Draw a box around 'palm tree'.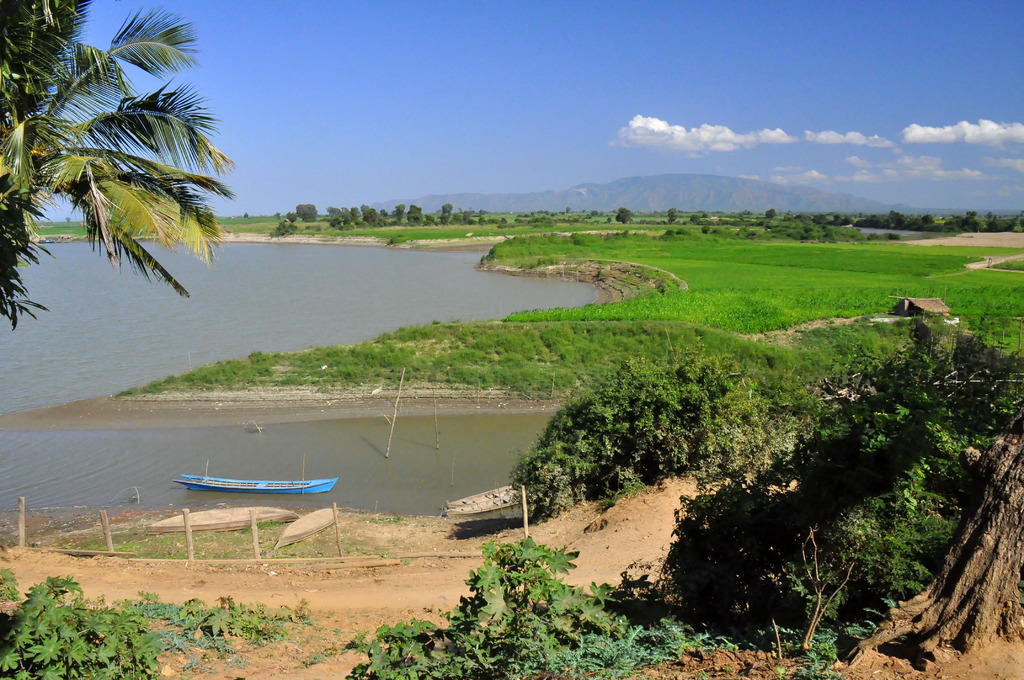
locate(704, 445, 863, 613).
